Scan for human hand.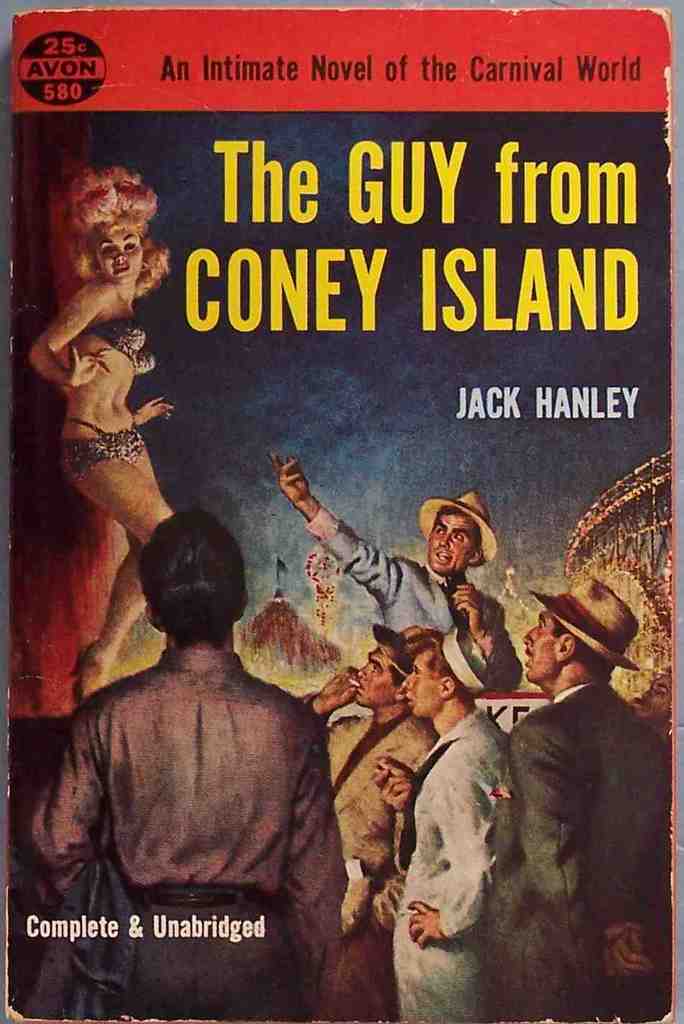
Scan result: x1=597, y1=919, x2=657, y2=980.
